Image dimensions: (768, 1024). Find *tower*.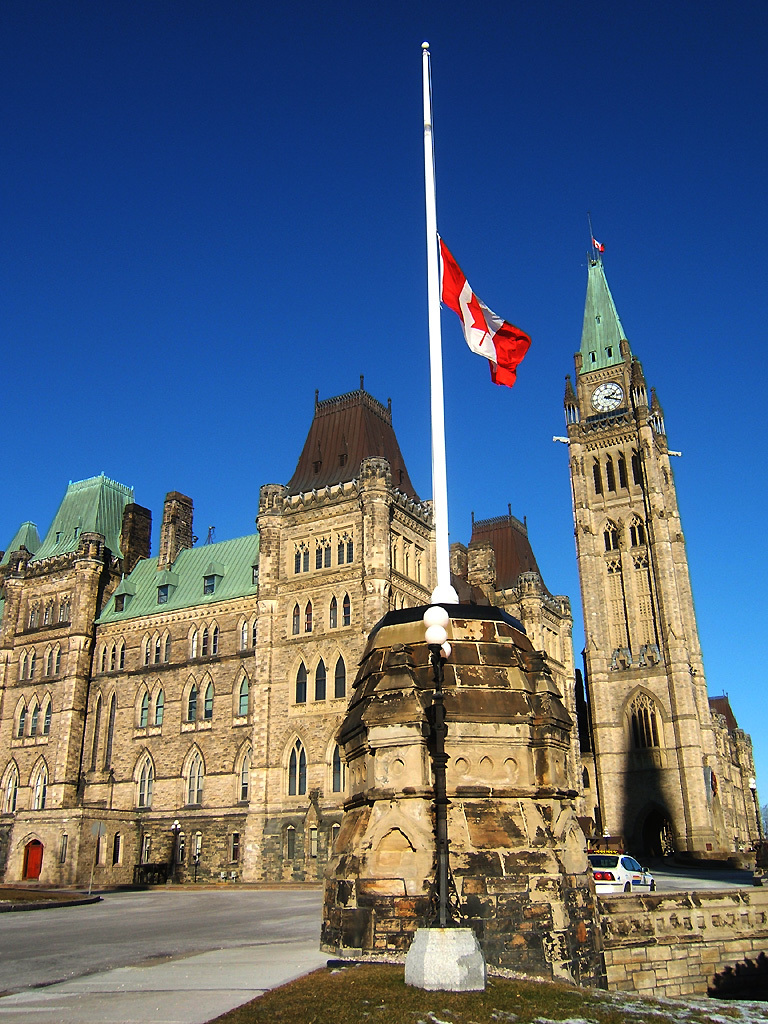
left=550, top=170, right=721, bottom=822.
